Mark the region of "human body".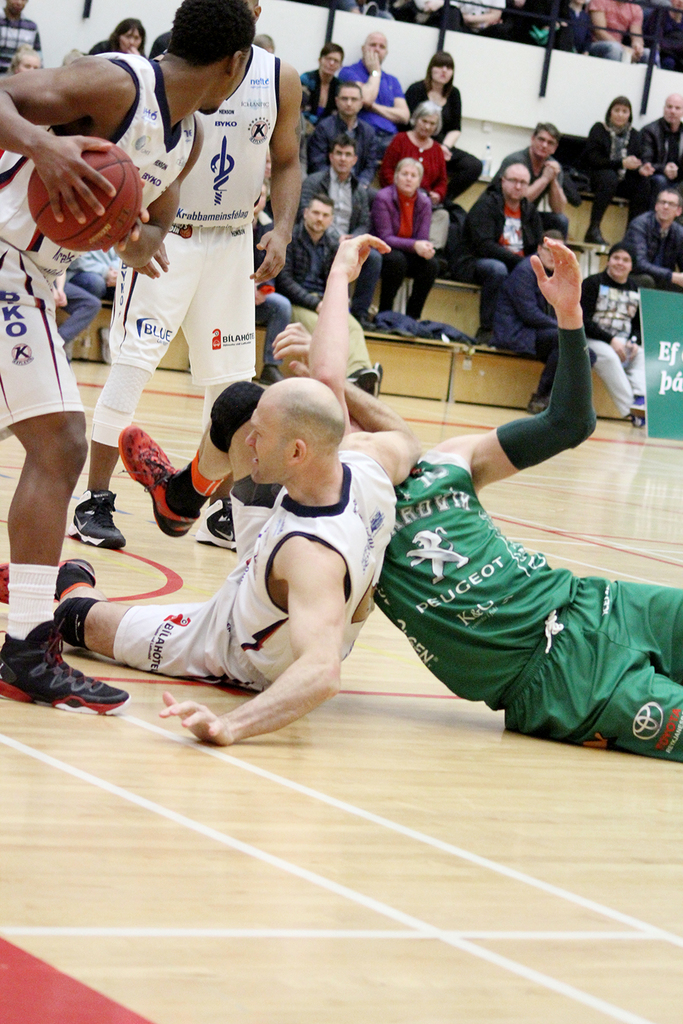
Region: <bbox>345, 48, 419, 142</bbox>.
